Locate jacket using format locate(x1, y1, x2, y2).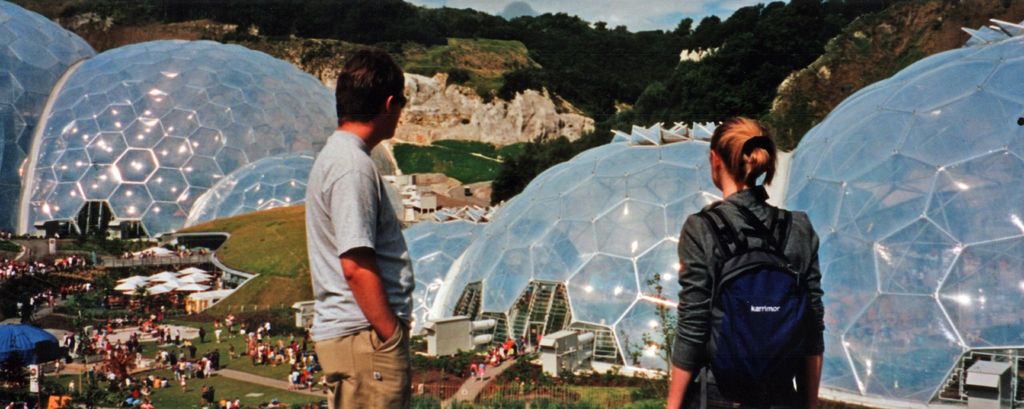
locate(682, 175, 833, 384).
